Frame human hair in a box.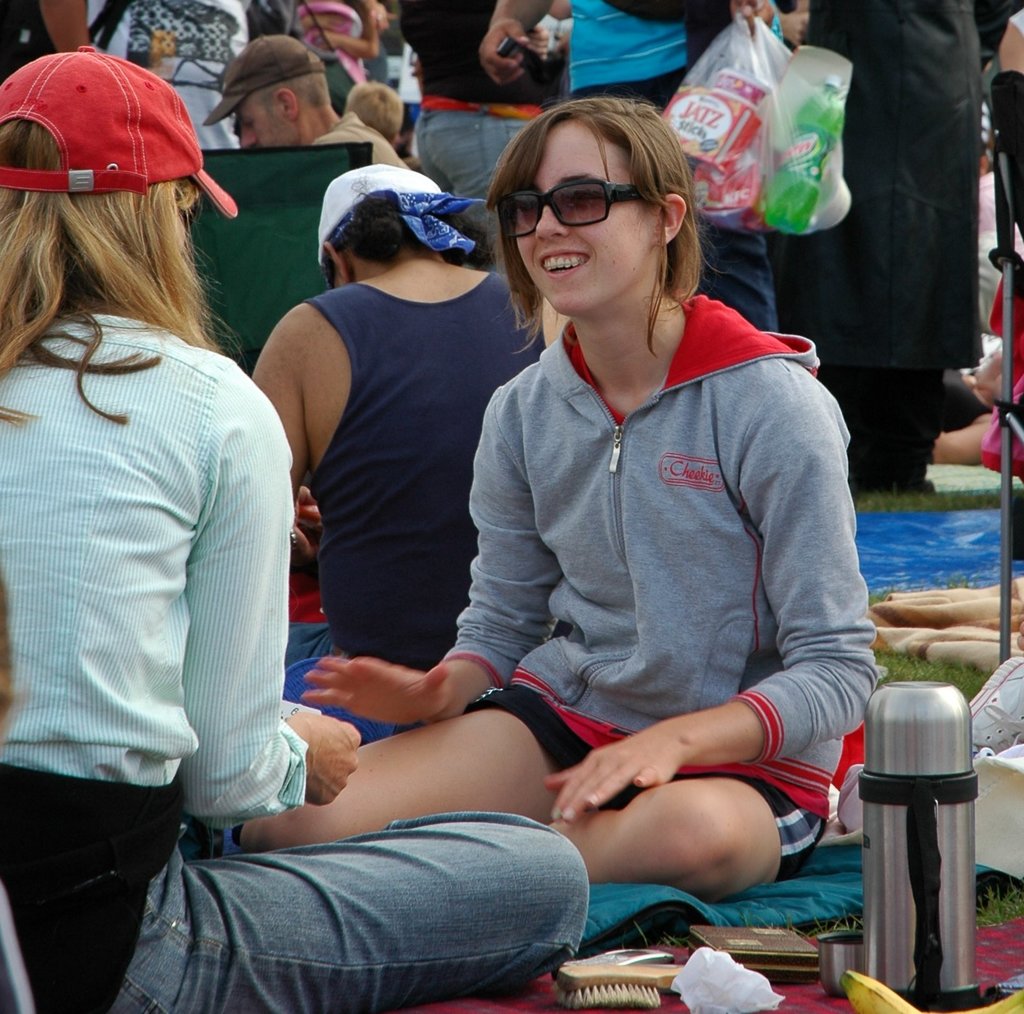
<box>0,117,241,433</box>.
